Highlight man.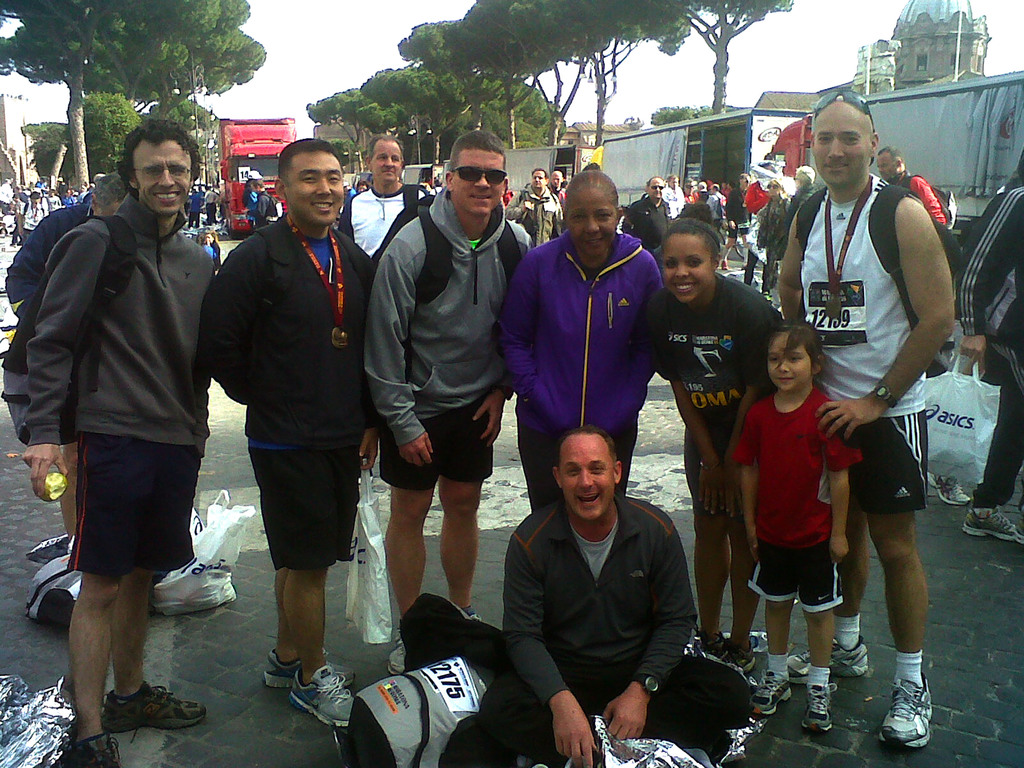
Highlighted region: bbox(435, 426, 762, 767).
